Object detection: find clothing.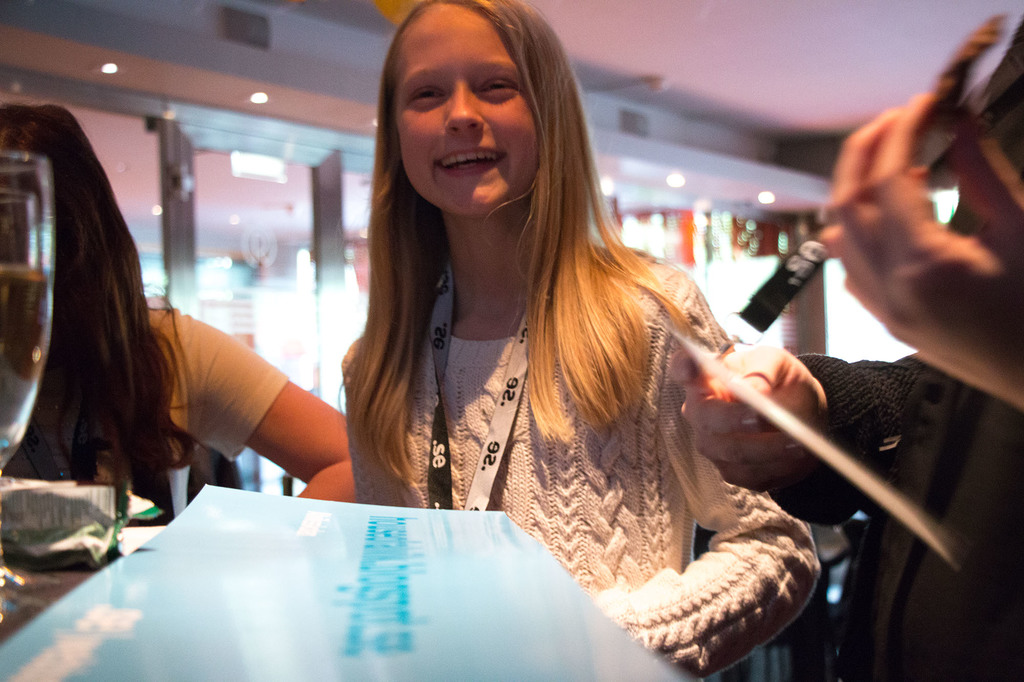
x1=764 y1=351 x2=1023 y2=681.
